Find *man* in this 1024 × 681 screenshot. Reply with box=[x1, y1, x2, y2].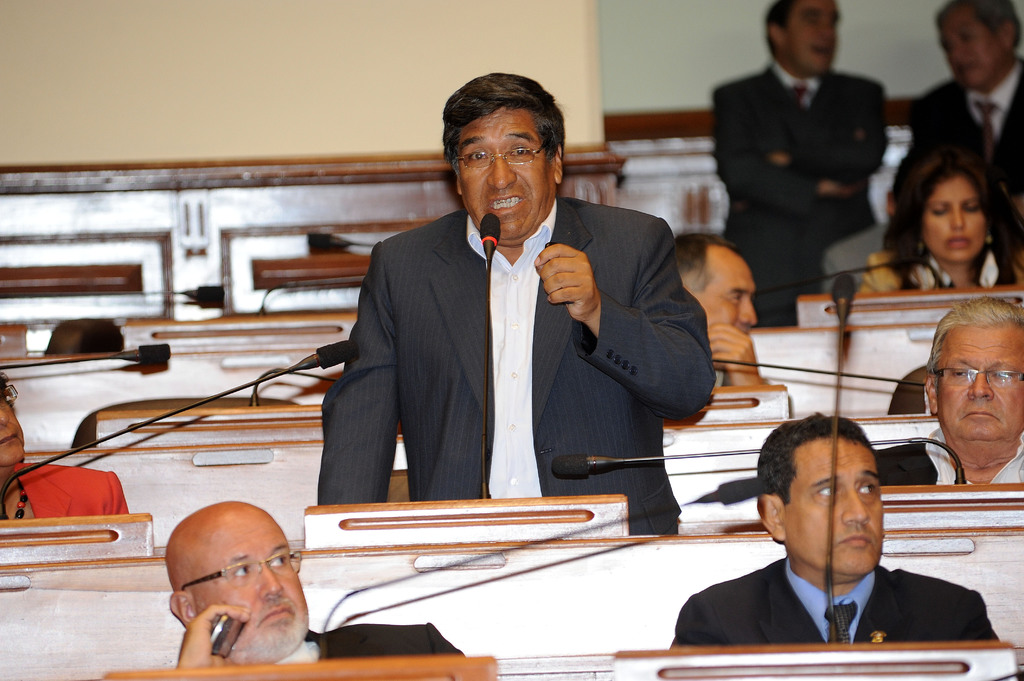
box=[163, 497, 463, 666].
